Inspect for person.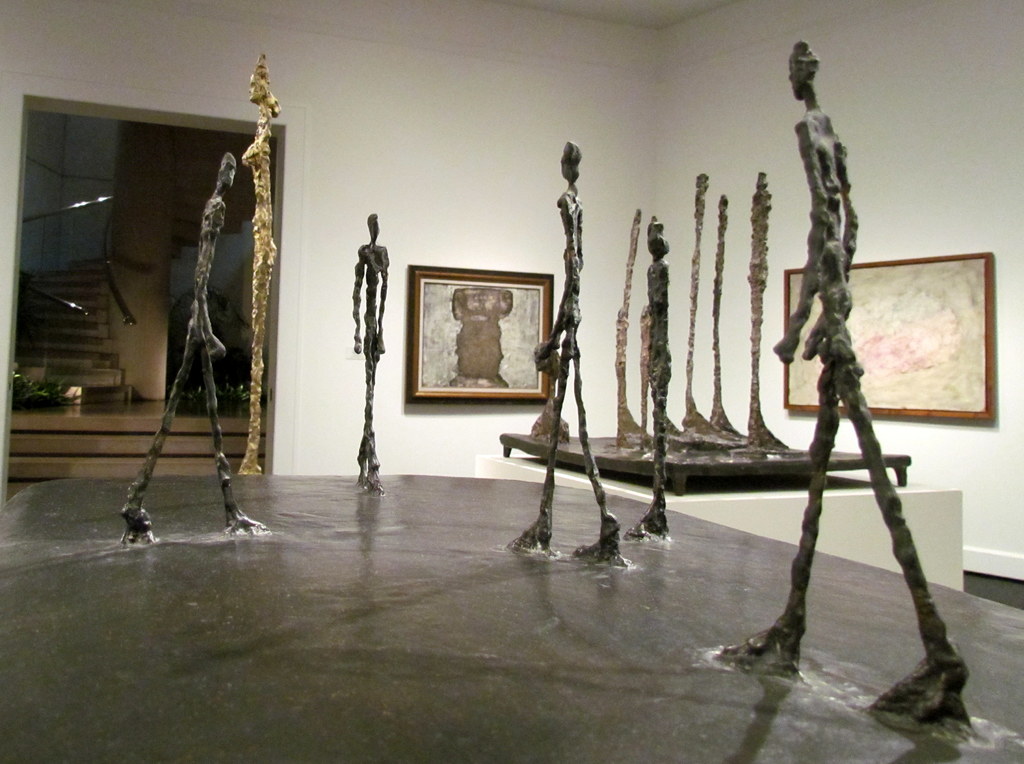
Inspection: x1=127, y1=104, x2=281, y2=574.
